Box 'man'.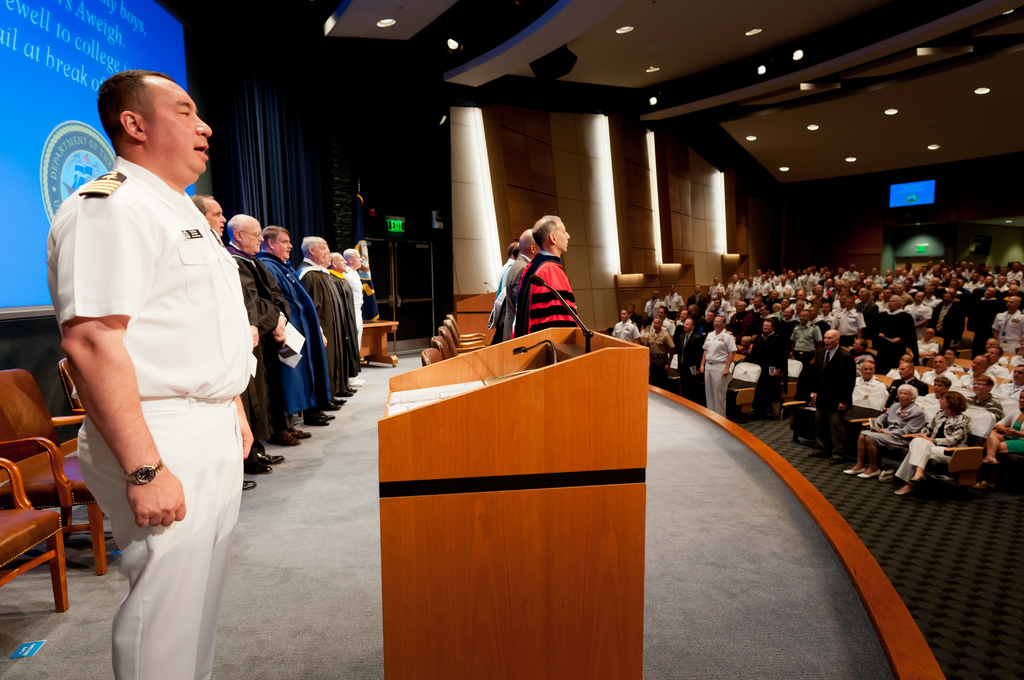
342:245:363:384.
